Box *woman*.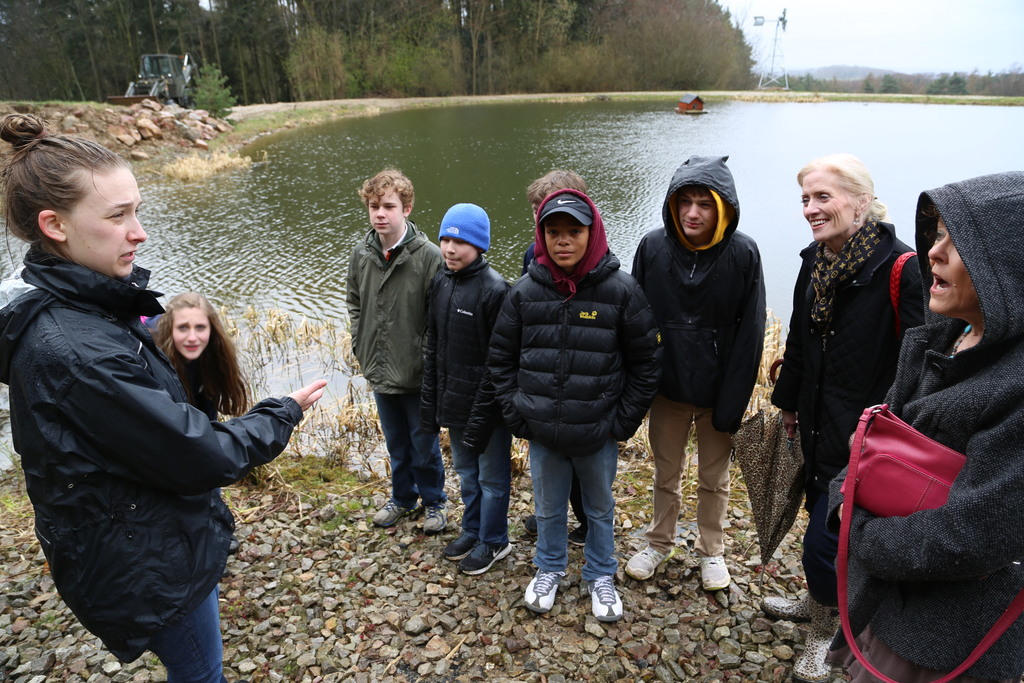
(left=0, top=107, right=325, bottom=682).
